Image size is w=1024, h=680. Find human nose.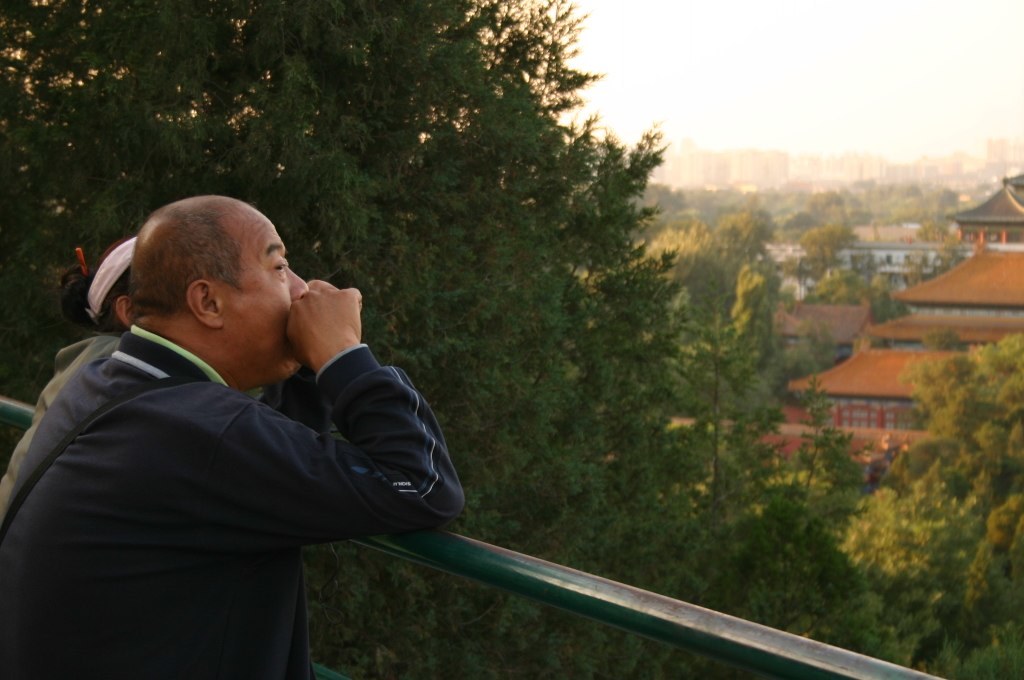
x1=288, y1=258, x2=308, y2=298.
